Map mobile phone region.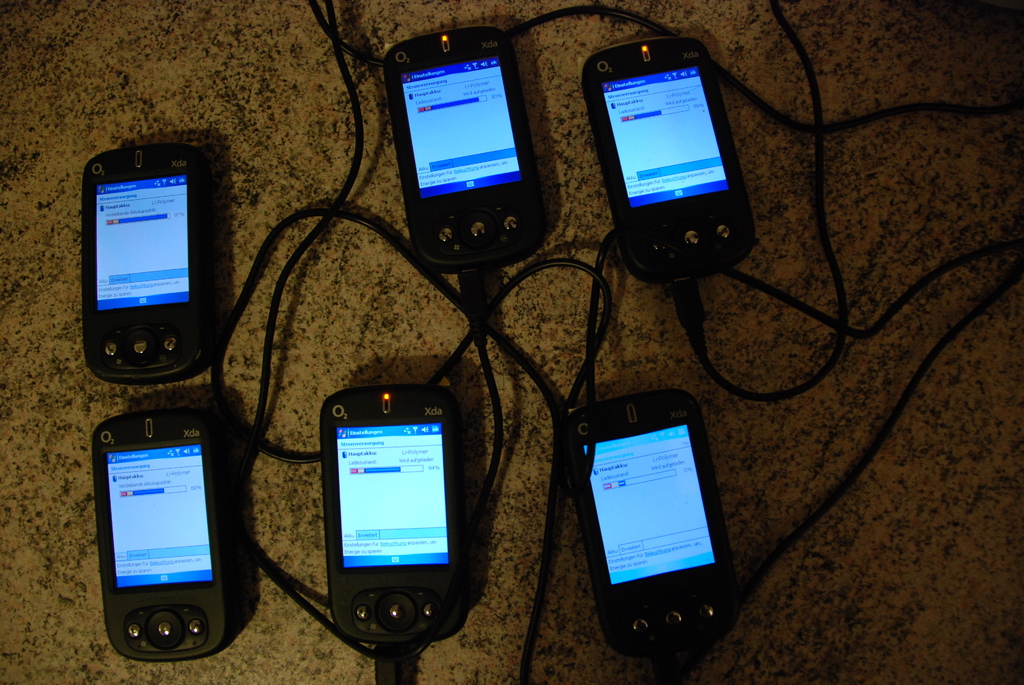
Mapped to {"x1": 582, "y1": 33, "x2": 753, "y2": 286}.
